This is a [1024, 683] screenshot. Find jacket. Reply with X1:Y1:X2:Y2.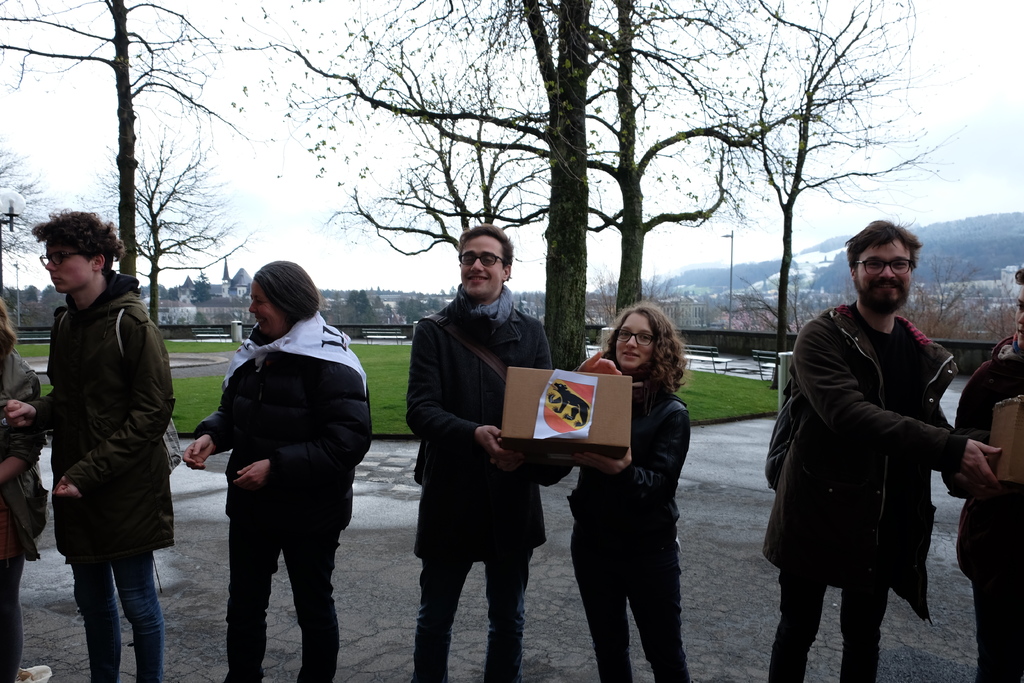
0:346:43:554.
